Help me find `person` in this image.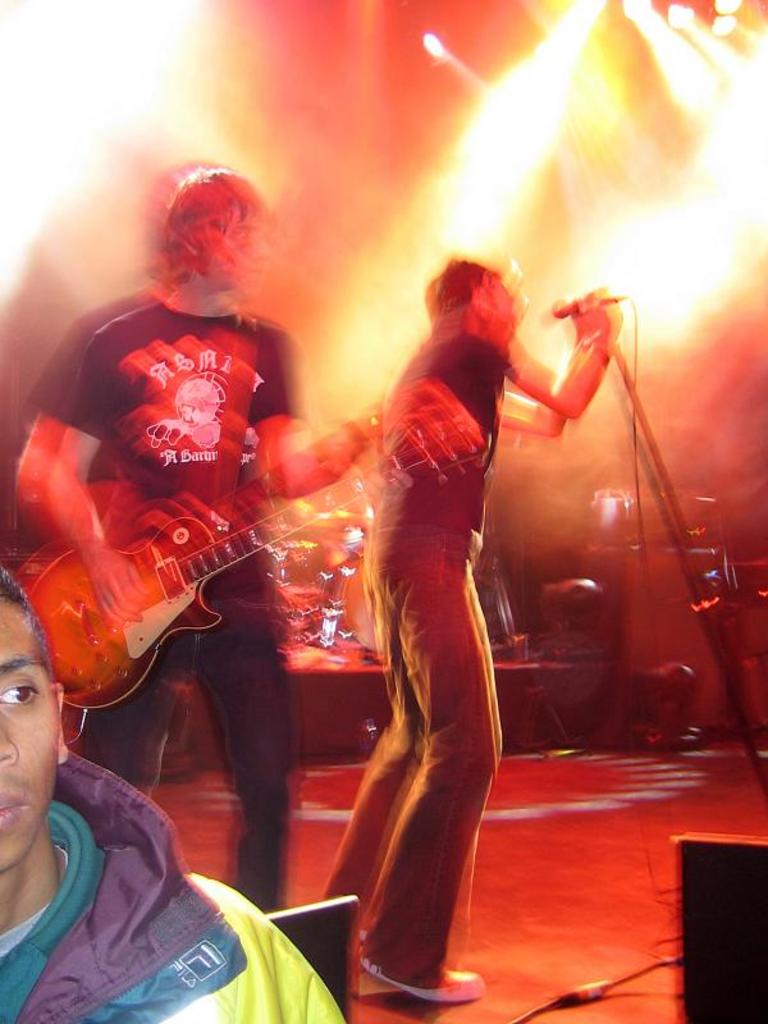
Found it: bbox(0, 585, 355, 1018).
